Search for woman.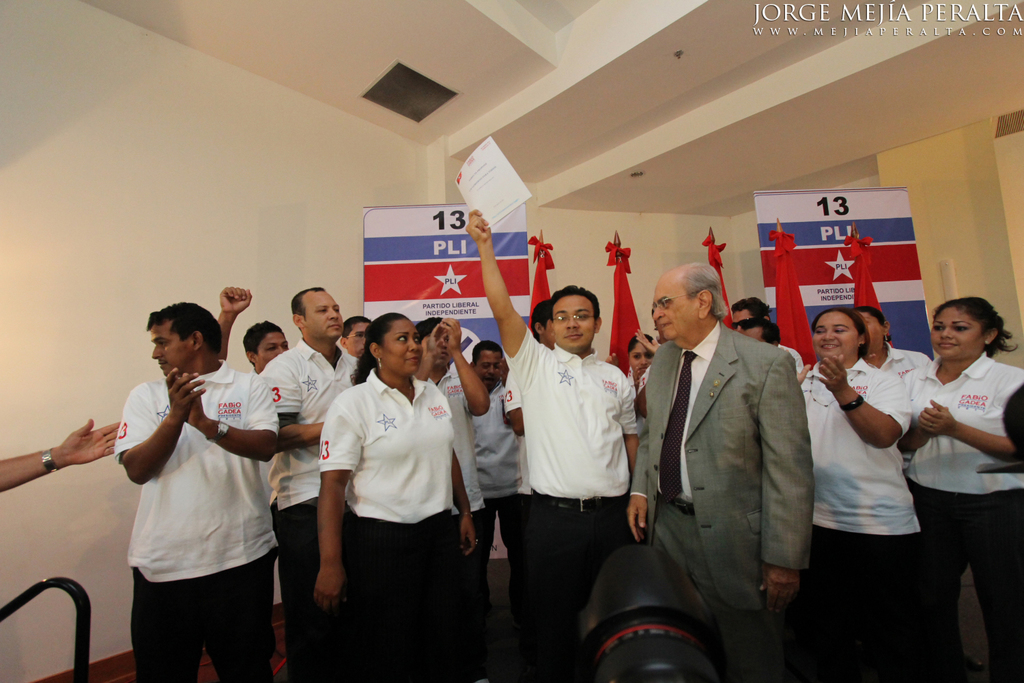
Found at [794,301,933,682].
